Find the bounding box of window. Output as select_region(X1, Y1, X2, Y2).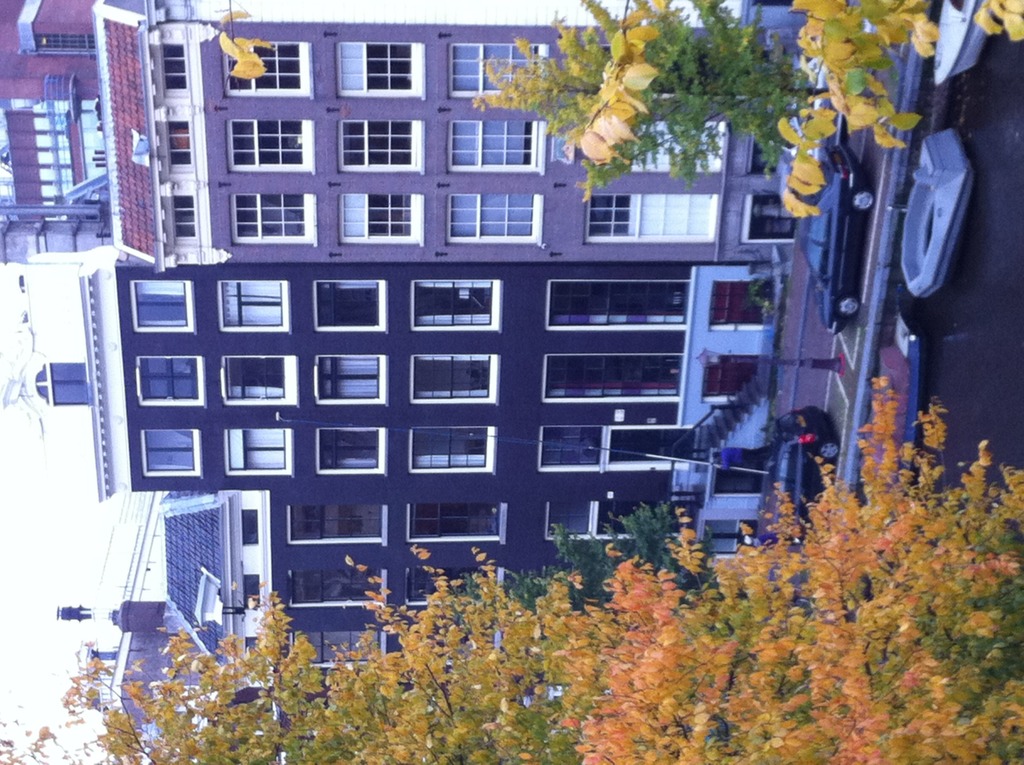
select_region(225, 120, 316, 174).
